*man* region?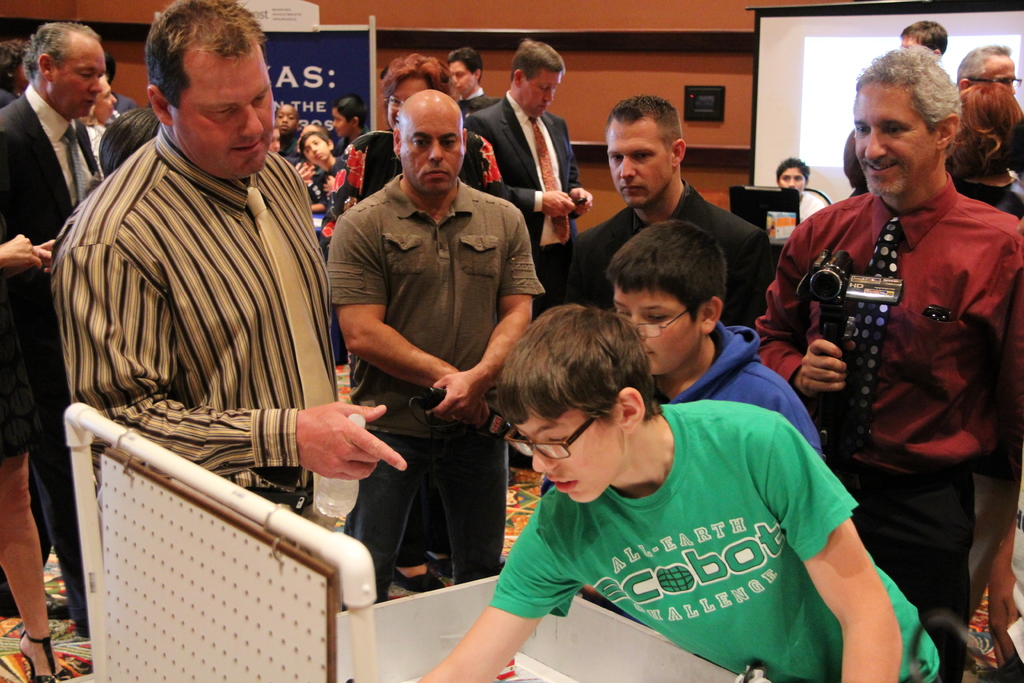
<box>784,45,1018,662</box>
